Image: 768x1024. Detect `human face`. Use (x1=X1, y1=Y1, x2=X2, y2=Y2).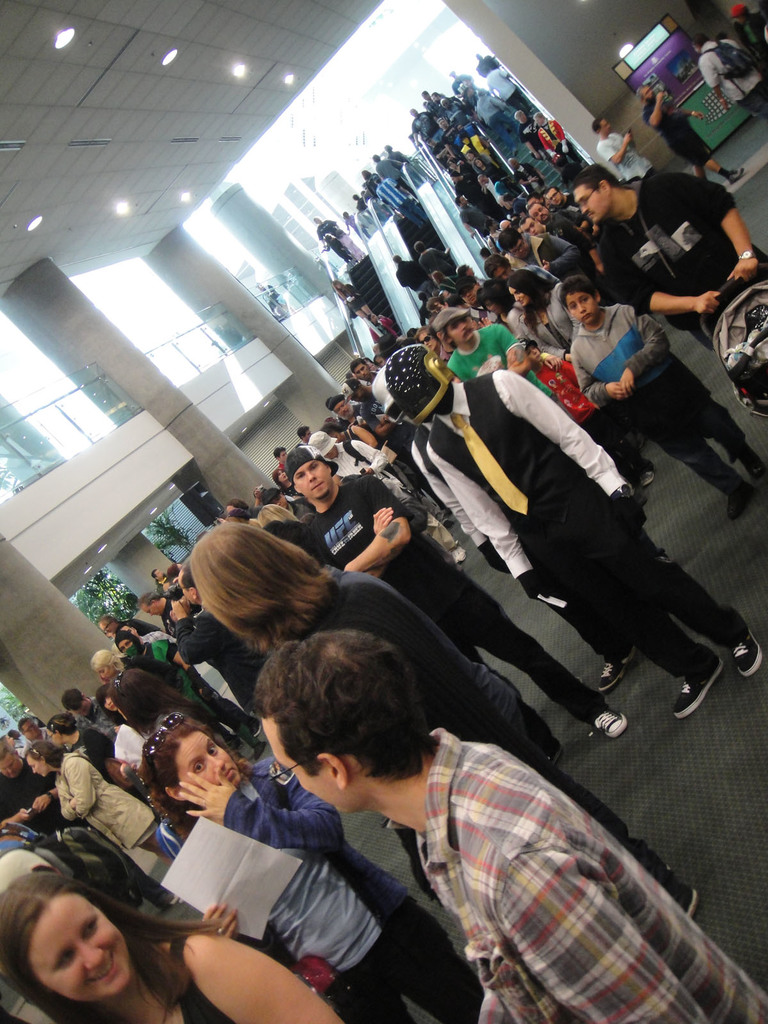
(x1=260, y1=717, x2=351, y2=815).
